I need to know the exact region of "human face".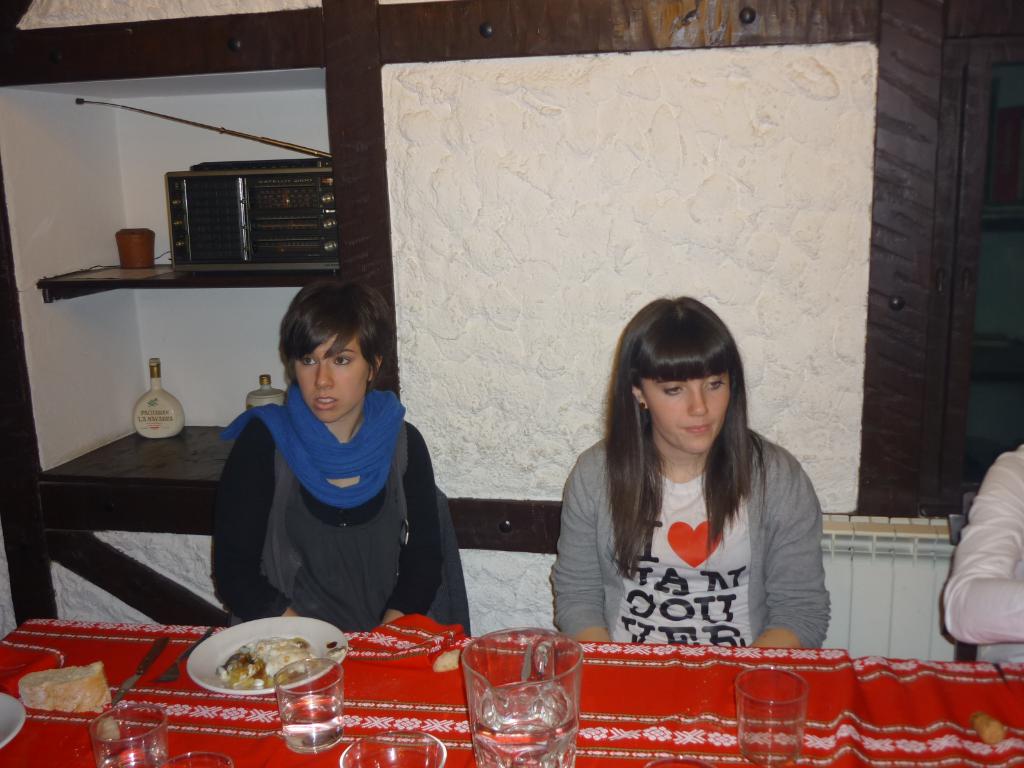
Region: bbox(292, 323, 372, 425).
